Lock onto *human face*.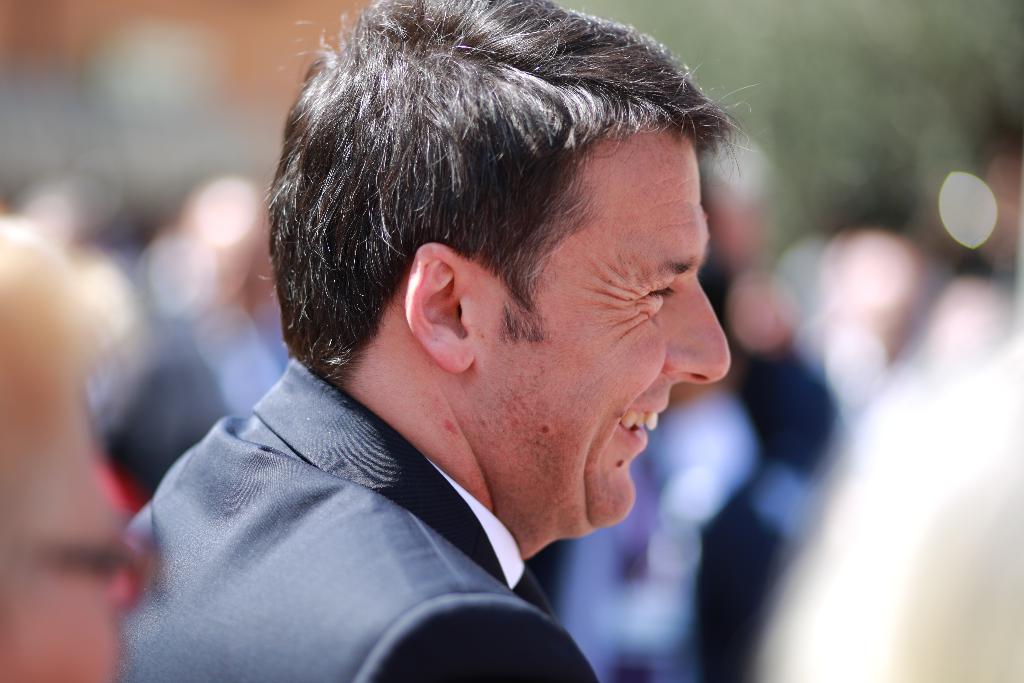
Locked: (x1=523, y1=159, x2=734, y2=519).
